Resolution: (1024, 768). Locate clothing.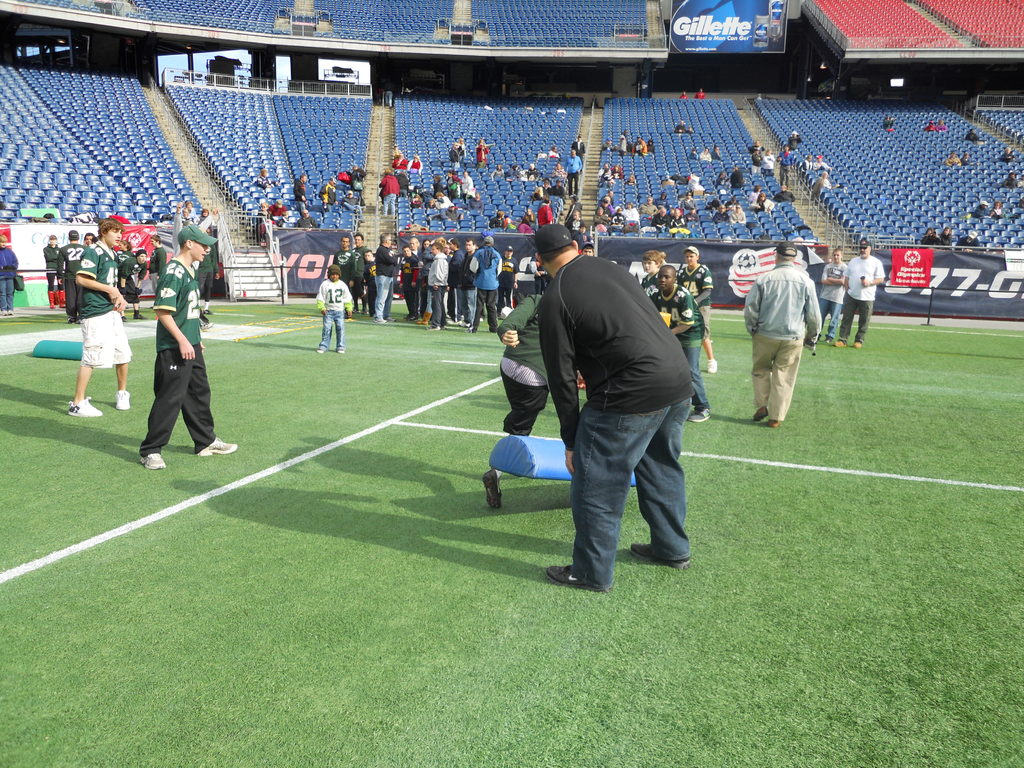
region(742, 264, 823, 420).
